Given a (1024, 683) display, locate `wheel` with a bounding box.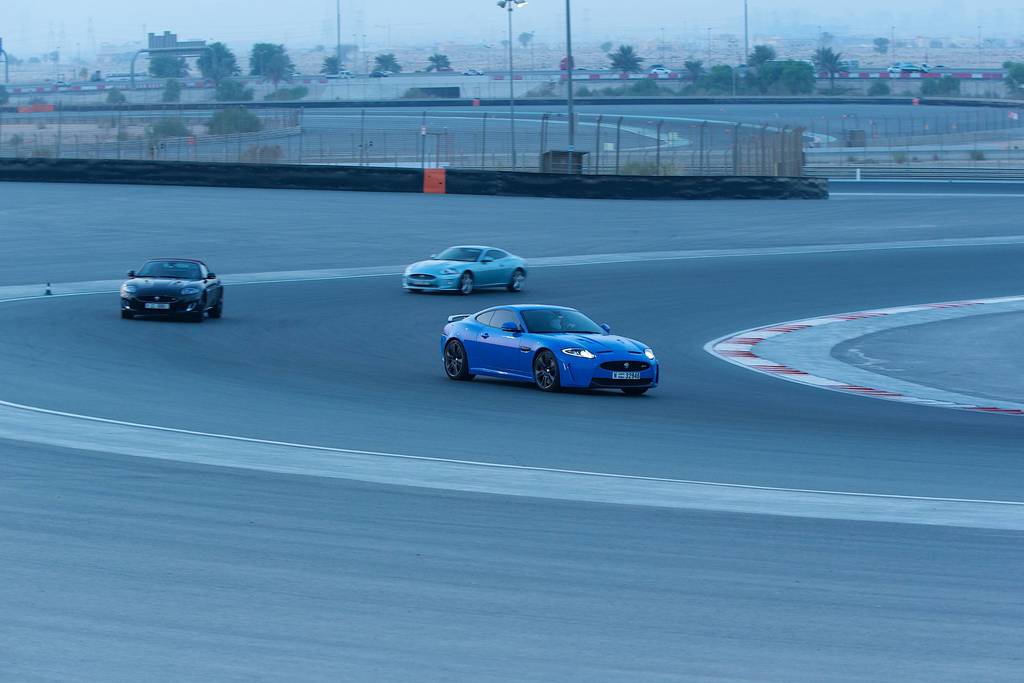
Located: [left=445, top=339, right=476, bottom=384].
